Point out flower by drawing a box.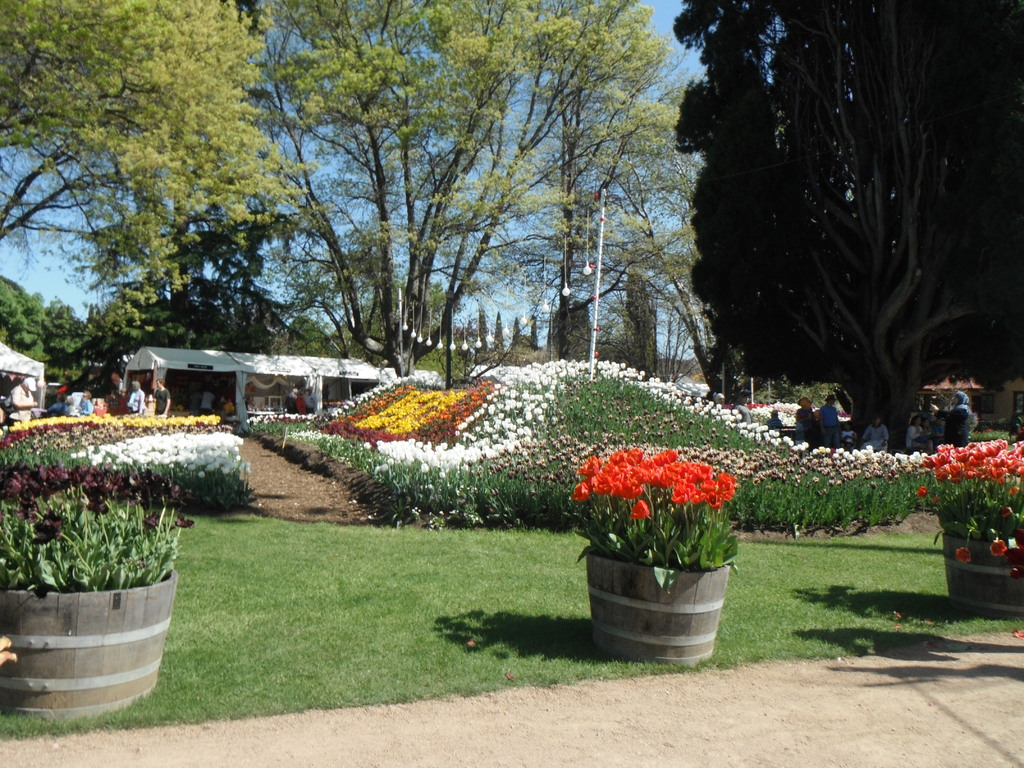
(left=956, top=545, right=970, bottom=566).
